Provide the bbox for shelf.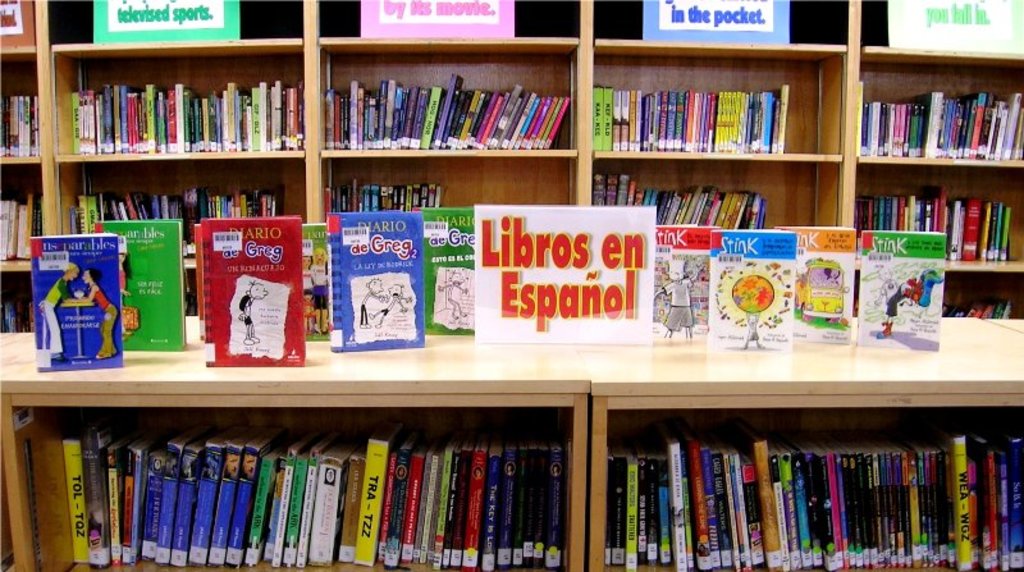
{"x1": 315, "y1": 50, "x2": 575, "y2": 147}.
